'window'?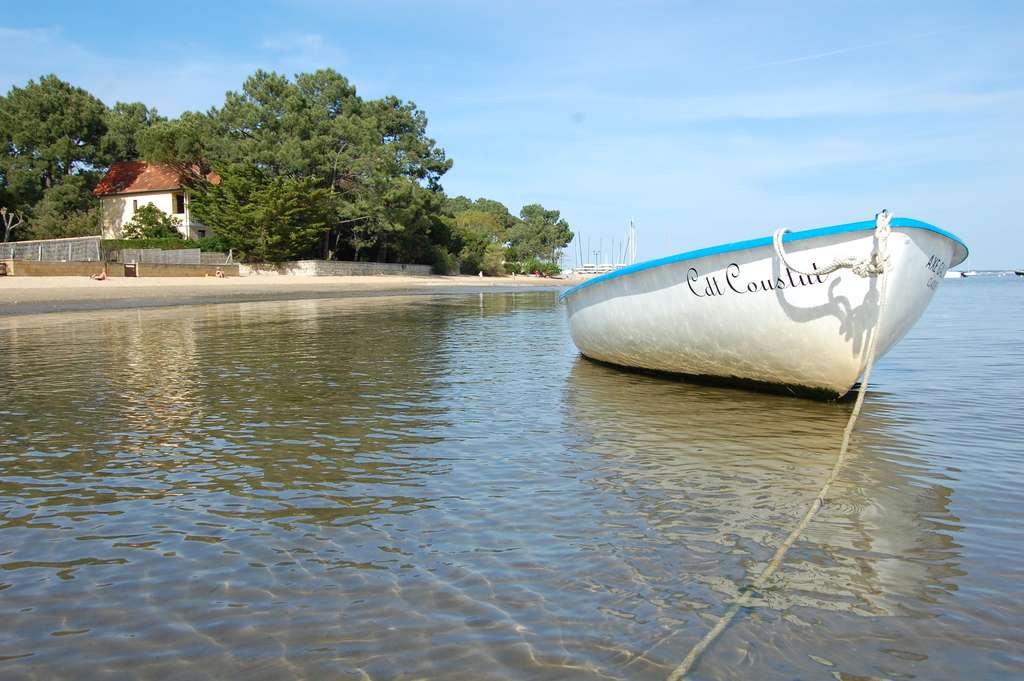
{"left": 196, "top": 232, "right": 205, "bottom": 242}
